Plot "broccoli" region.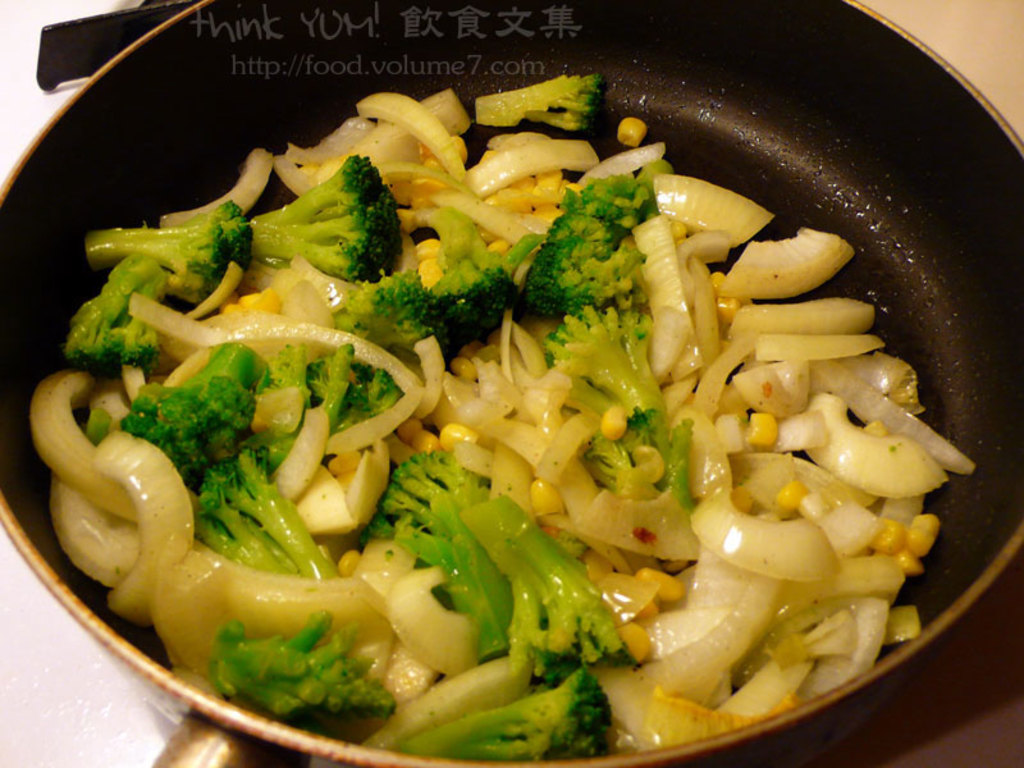
Plotted at detection(366, 449, 512, 659).
